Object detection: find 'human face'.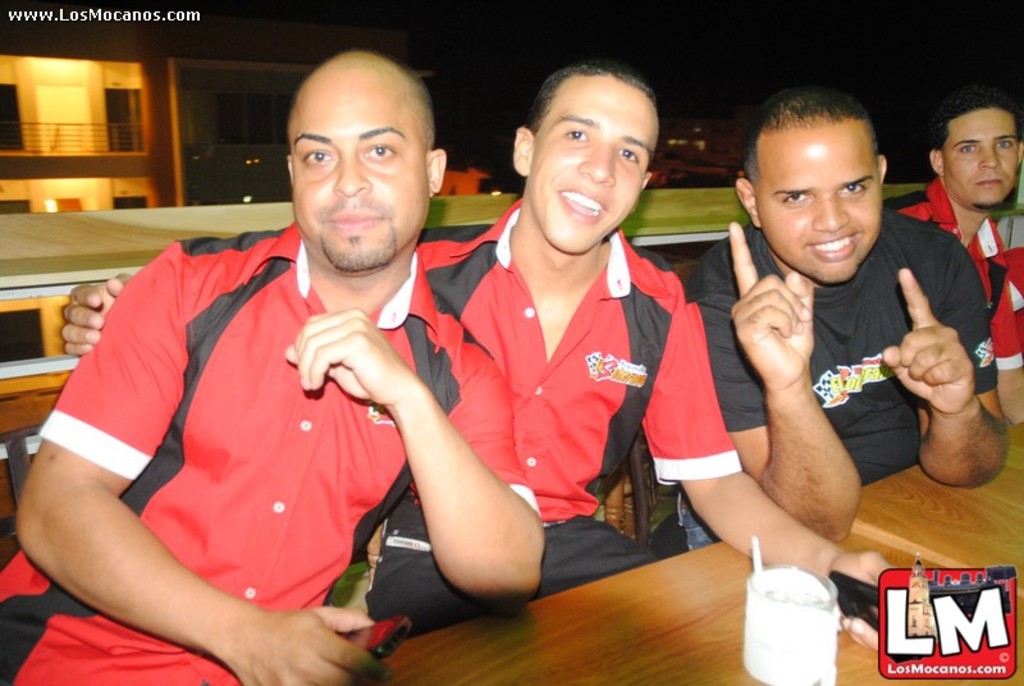
{"x1": 754, "y1": 111, "x2": 878, "y2": 287}.
